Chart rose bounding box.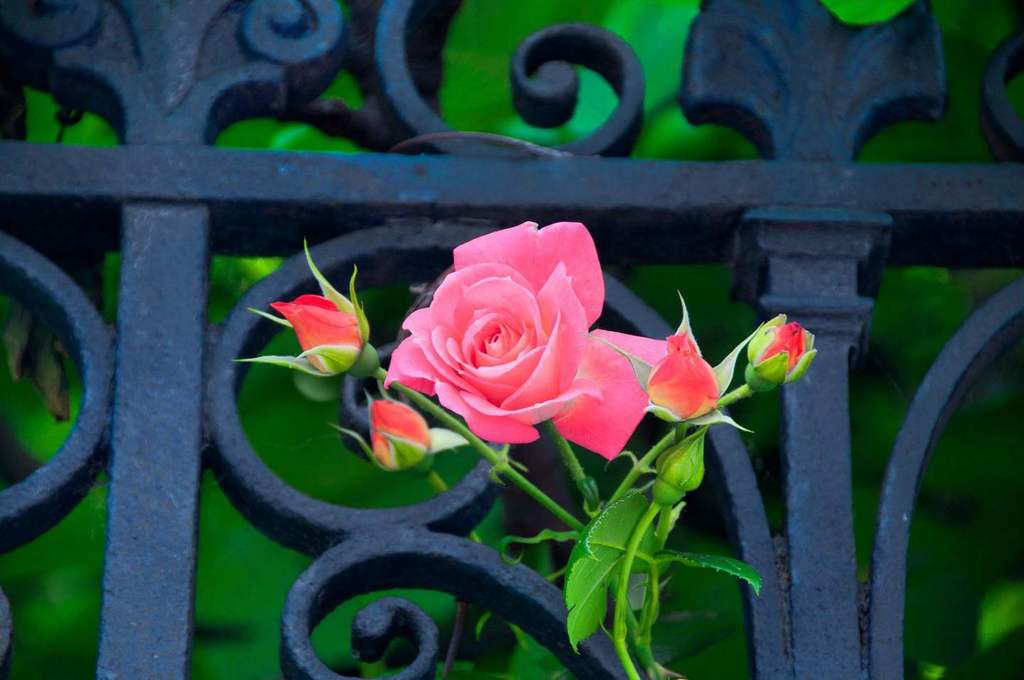
Charted: box=[744, 317, 804, 387].
